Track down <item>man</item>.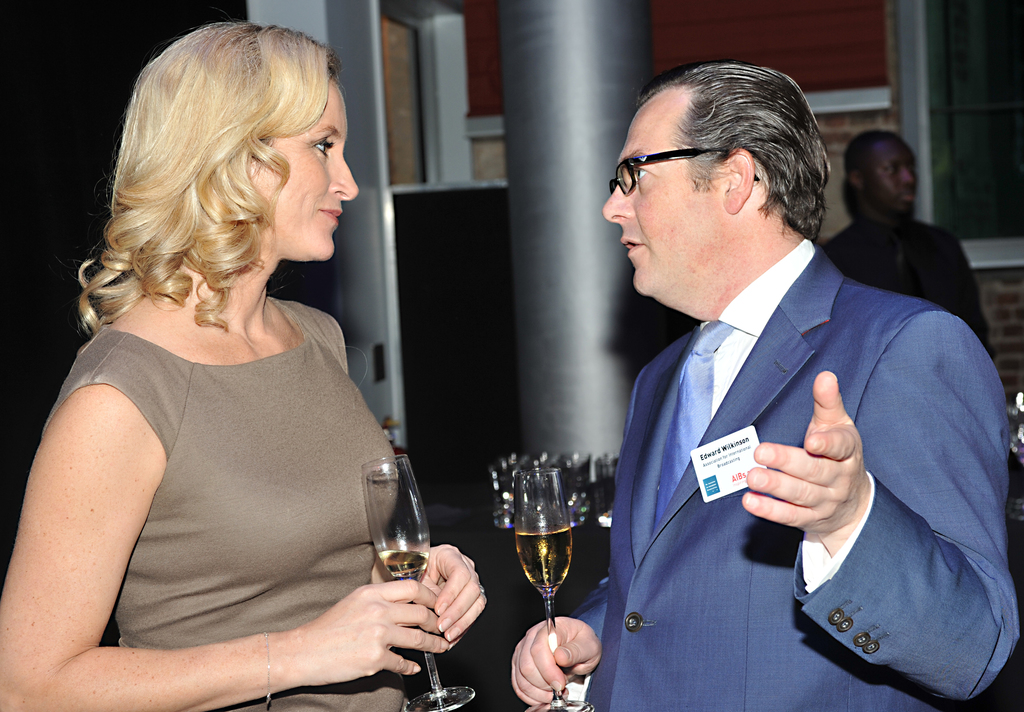
Tracked to pyautogui.locateOnScreen(820, 127, 993, 359).
